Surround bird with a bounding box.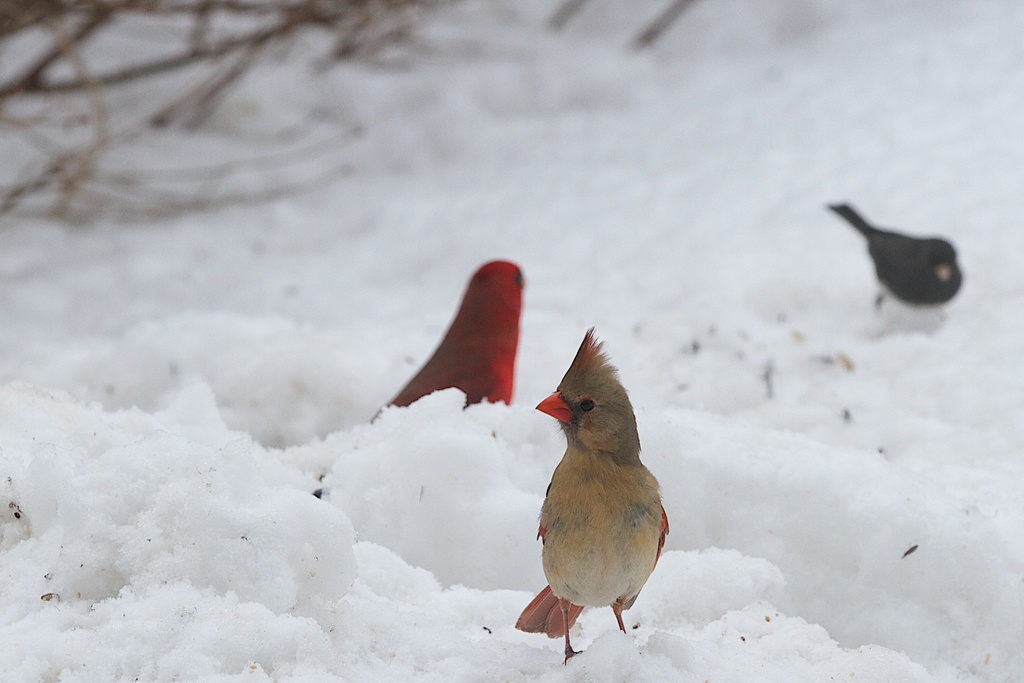
BBox(825, 201, 961, 313).
